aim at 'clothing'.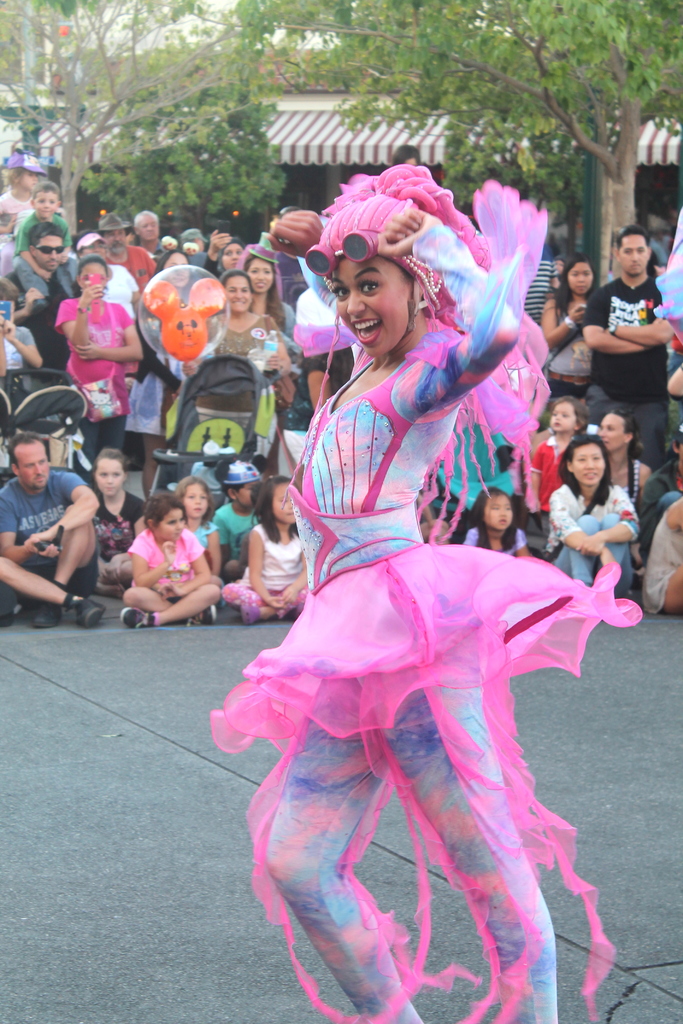
Aimed at select_region(651, 502, 682, 624).
